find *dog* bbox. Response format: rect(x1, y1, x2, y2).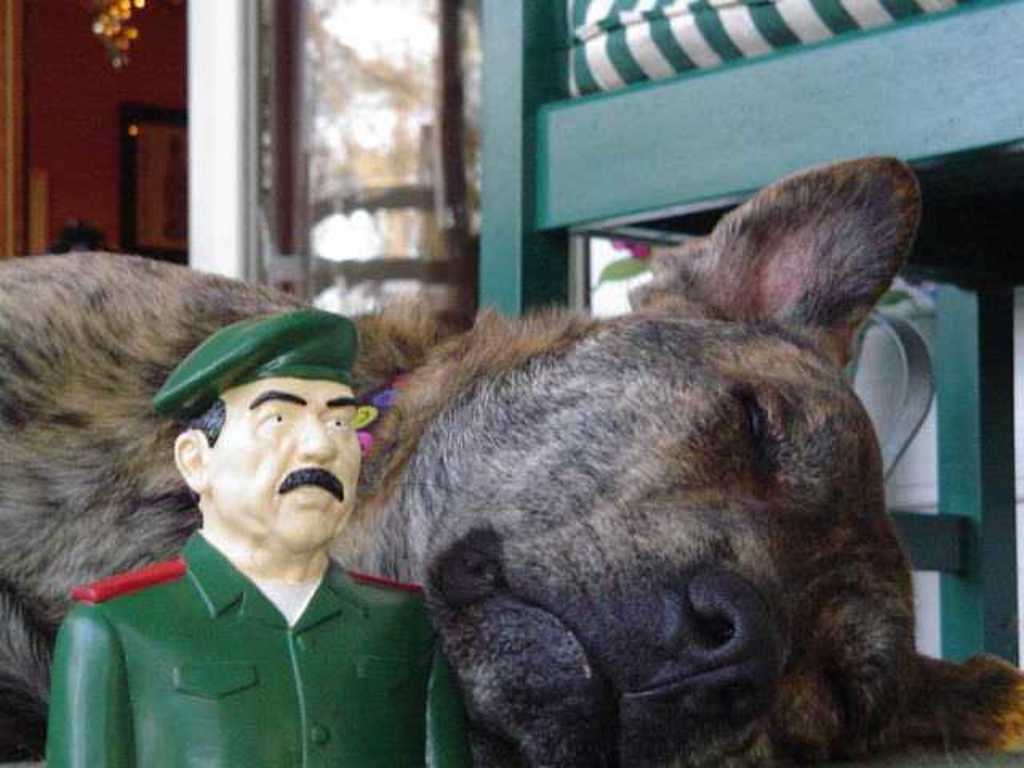
rect(0, 155, 1022, 766).
